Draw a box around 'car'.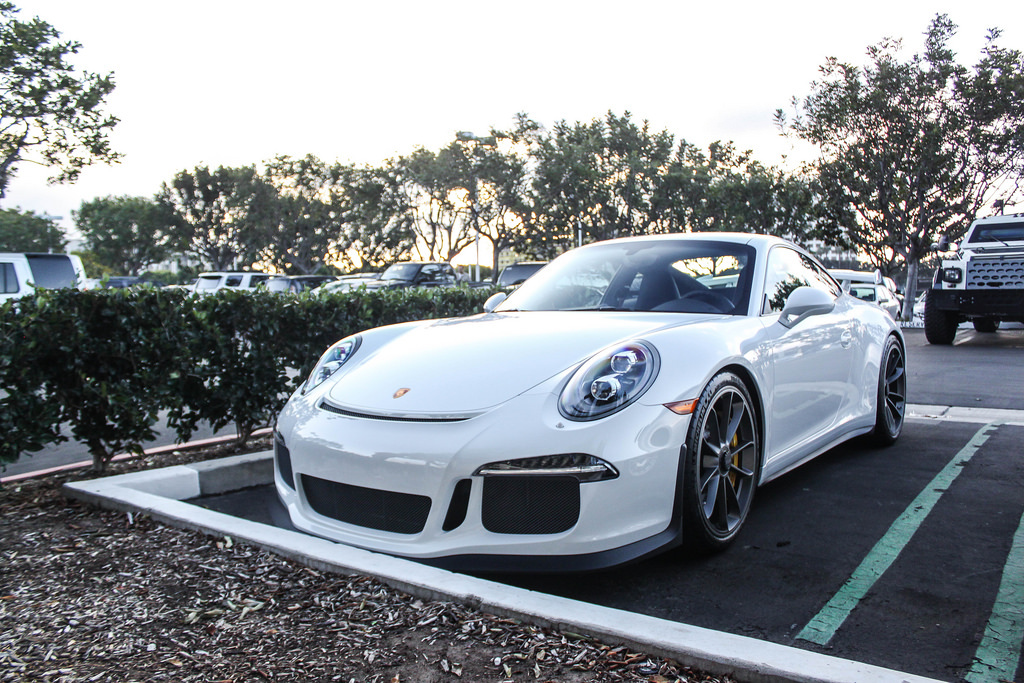
detection(847, 280, 902, 323).
